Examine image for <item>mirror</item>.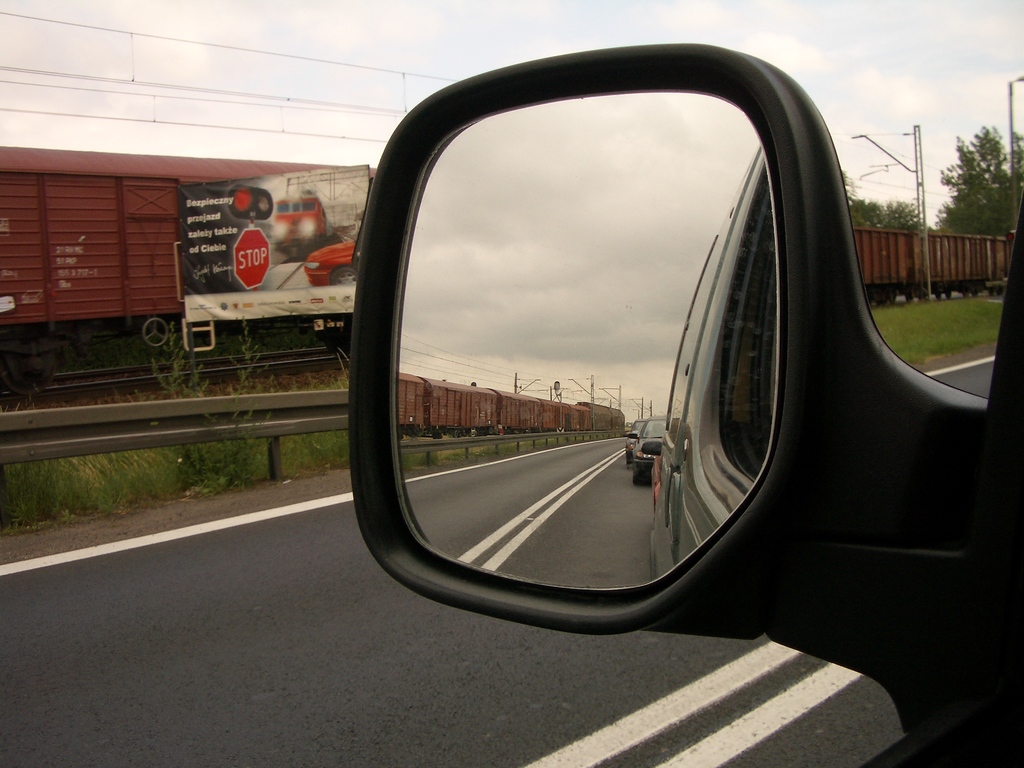
Examination result: box(399, 92, 772, 589).
